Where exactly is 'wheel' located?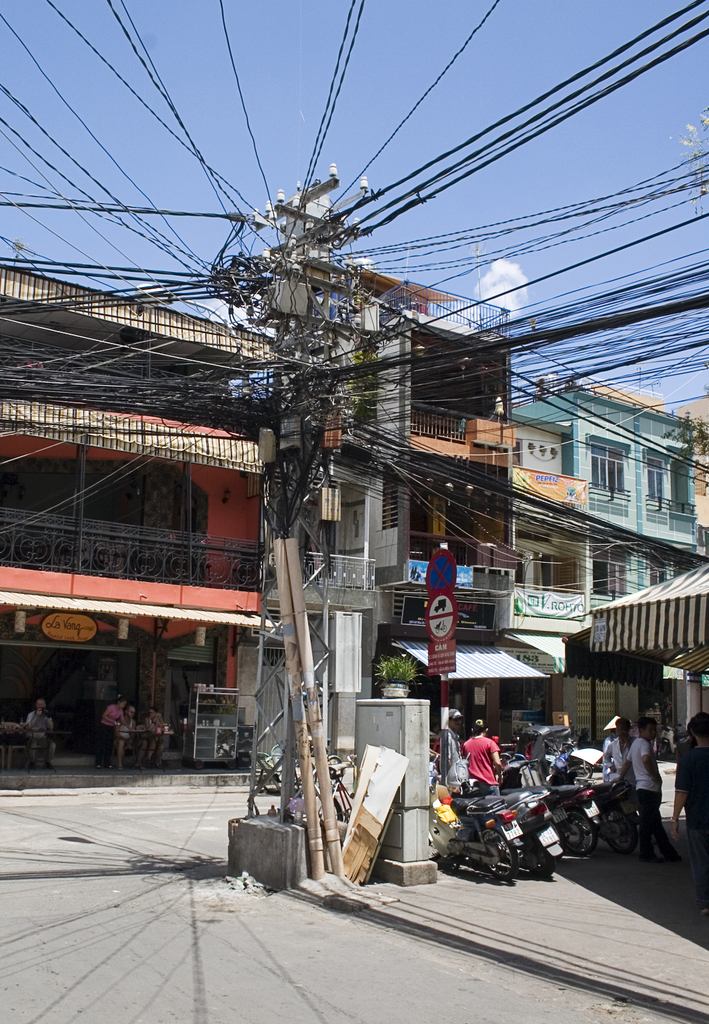
Its bounding box is box=[579, 810, 638, 850].
